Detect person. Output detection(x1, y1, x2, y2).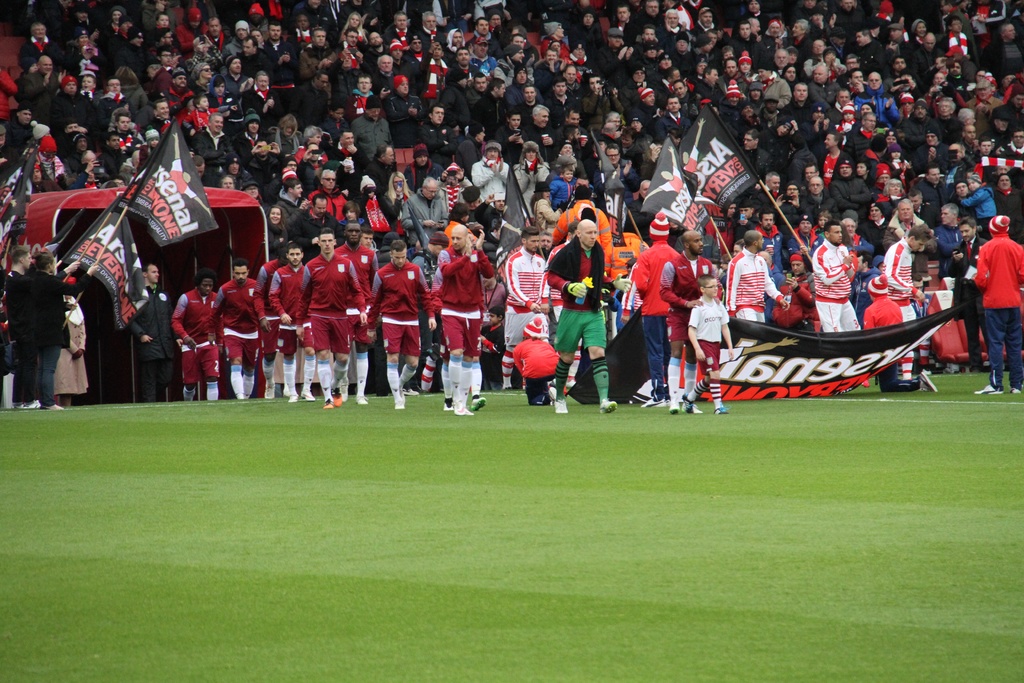
detection(330, 220, 381, 406).
